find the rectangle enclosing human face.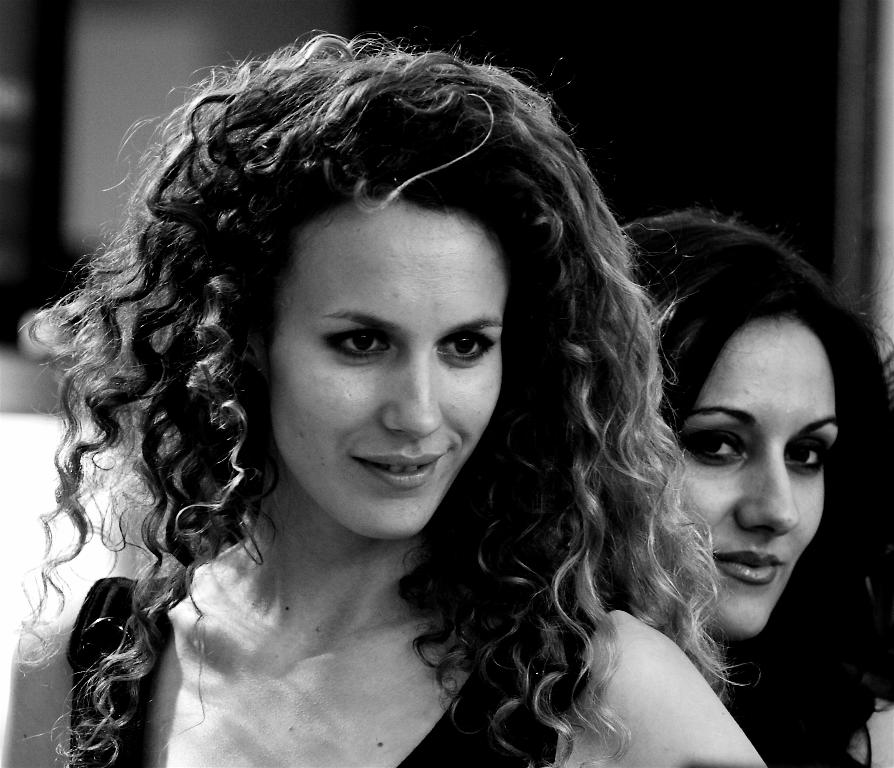
crop(269, 202, 507, 539).
